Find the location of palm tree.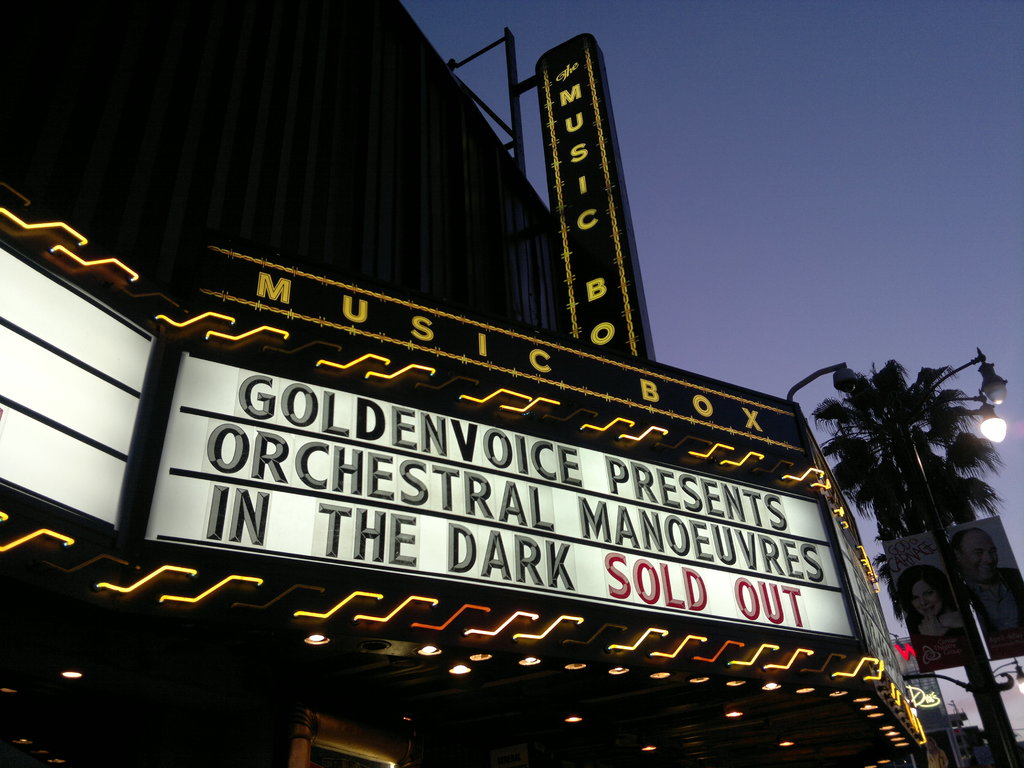
Location: <region>813, 335, 1009, 728</region>.
